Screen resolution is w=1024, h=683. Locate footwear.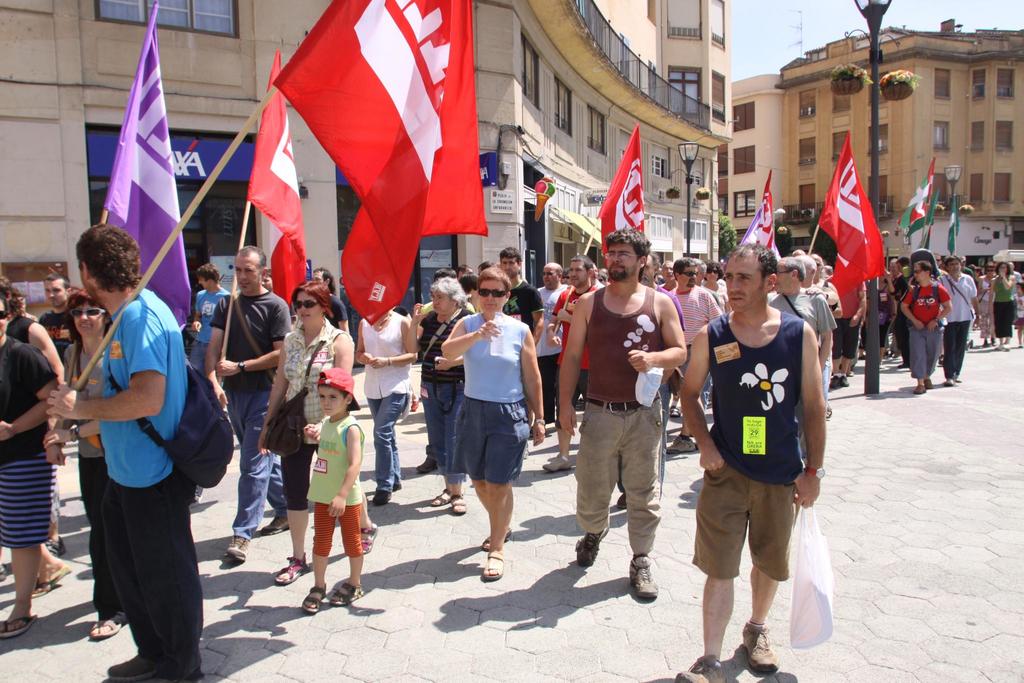
{"x1": 226, "y1": 536, "x2": 252, "y2": 569}.
